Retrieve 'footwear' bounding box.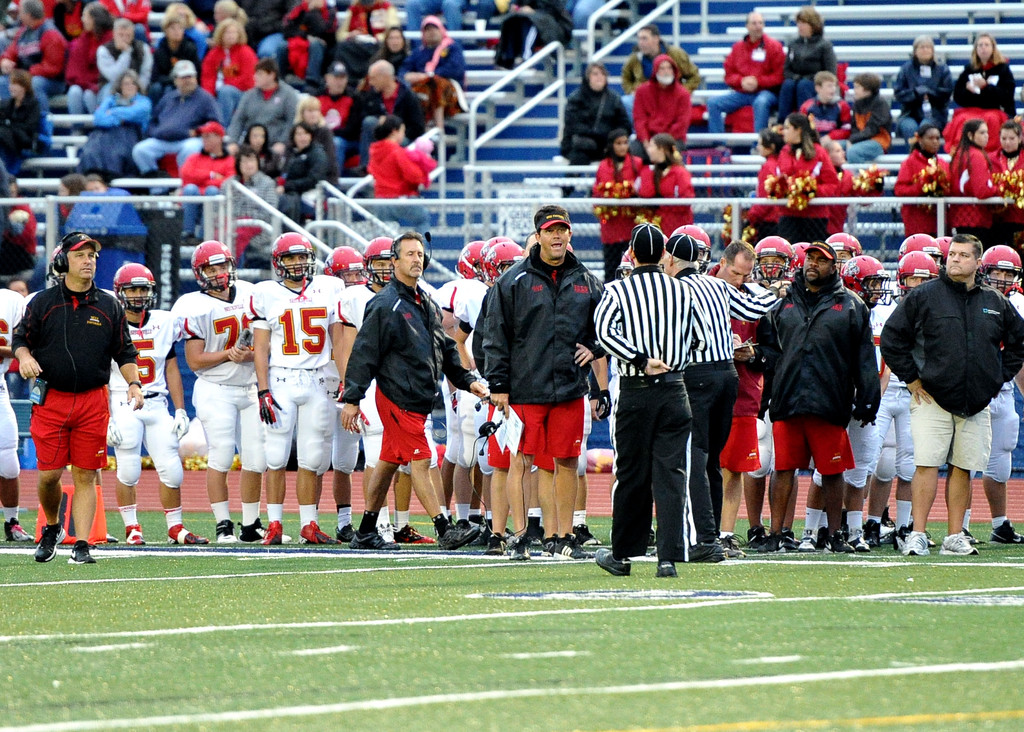
Bounding box: detection(337, 523, 357, 542).
